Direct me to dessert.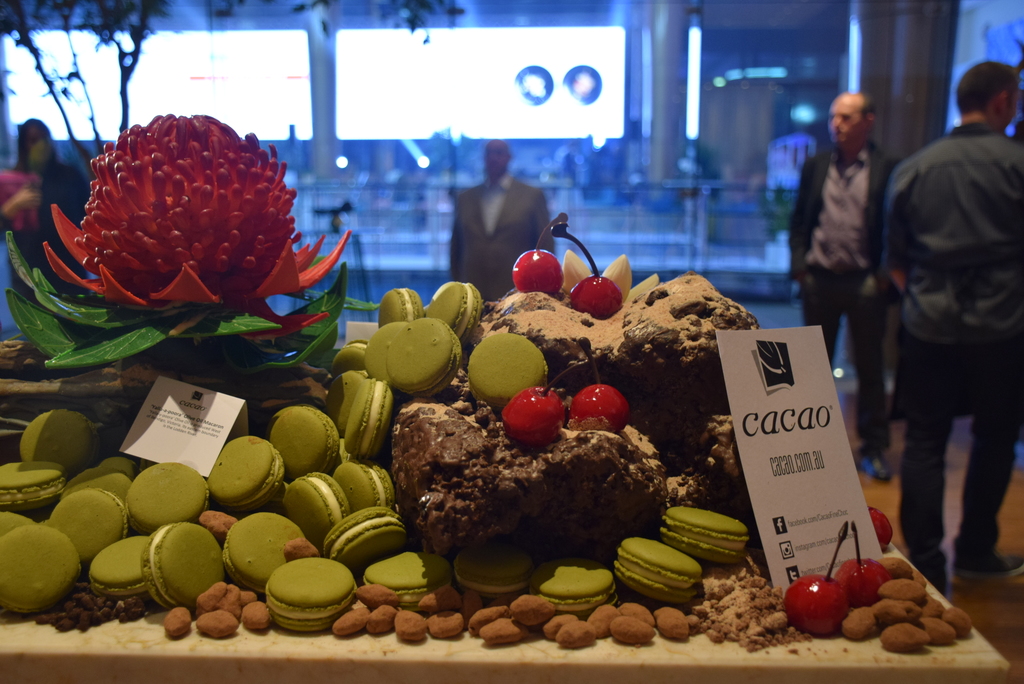
Direction: <bbox>87, 526, 154, 595</bbox>.
